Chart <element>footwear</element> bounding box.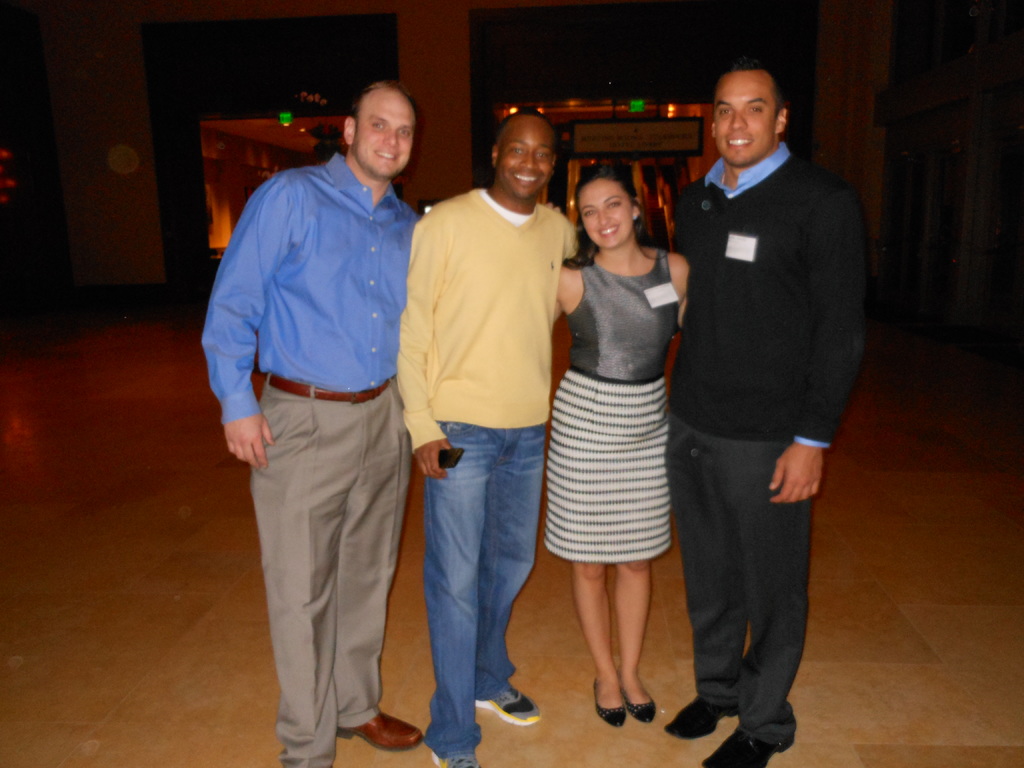
Charted: region(620, 669, 654, 722).
